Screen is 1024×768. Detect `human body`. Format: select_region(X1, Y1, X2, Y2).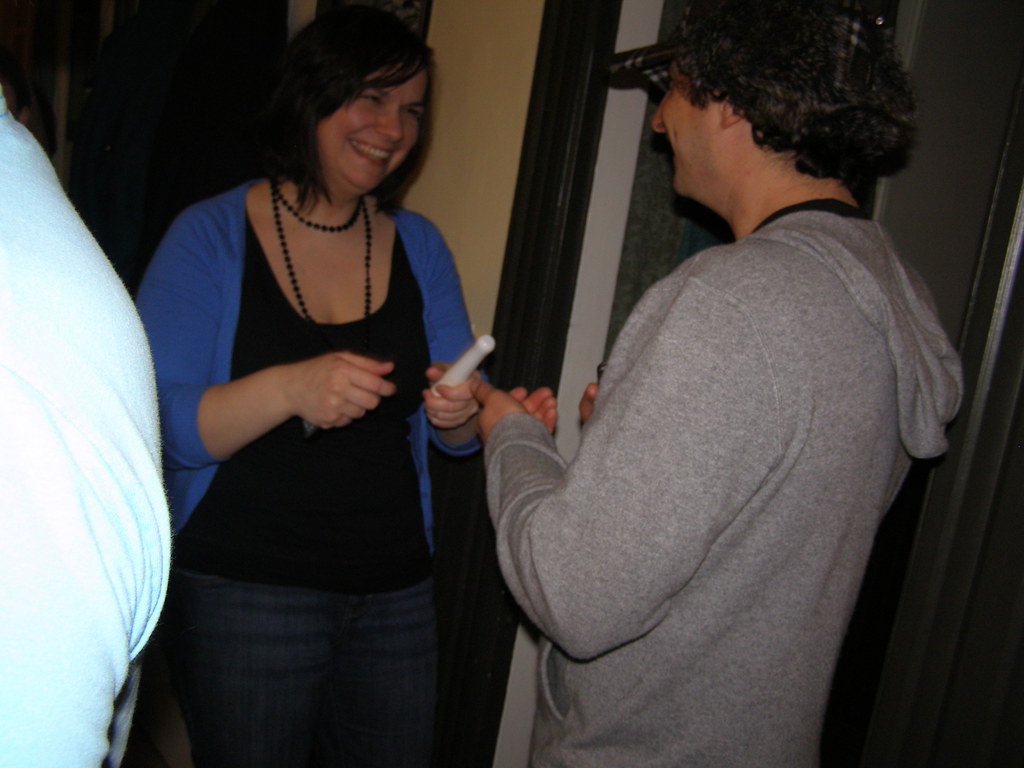
select_region(471, 0, 964, 767).
